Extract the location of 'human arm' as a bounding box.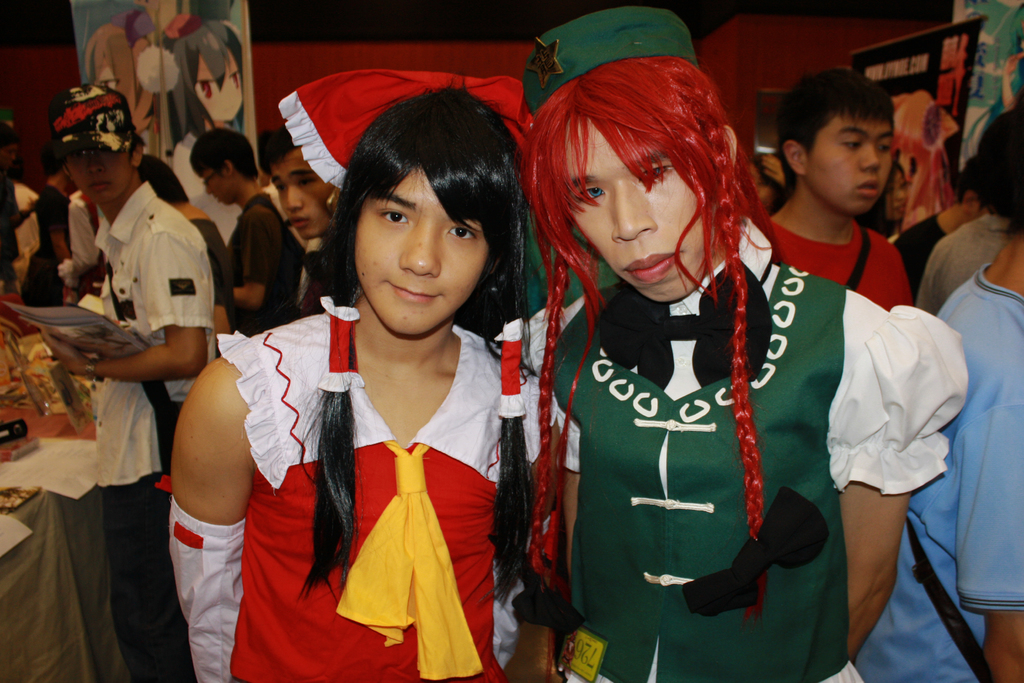
515, 301, 602, 623.
